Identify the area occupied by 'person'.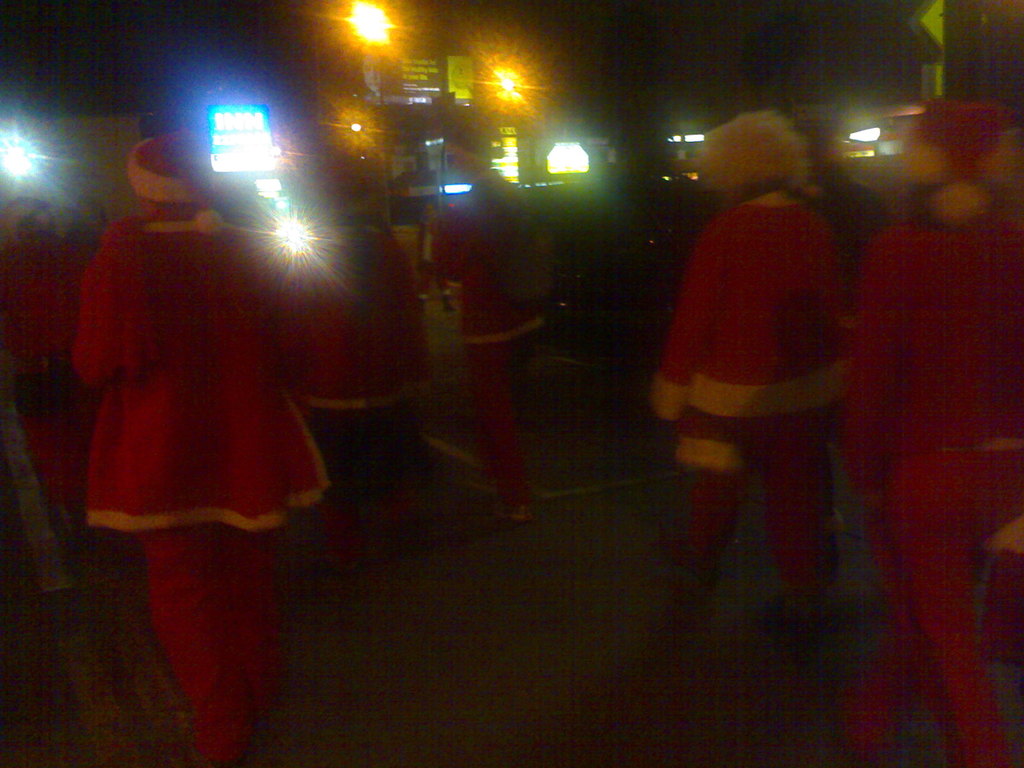
Area: crop(0, 189, 91, 579).
